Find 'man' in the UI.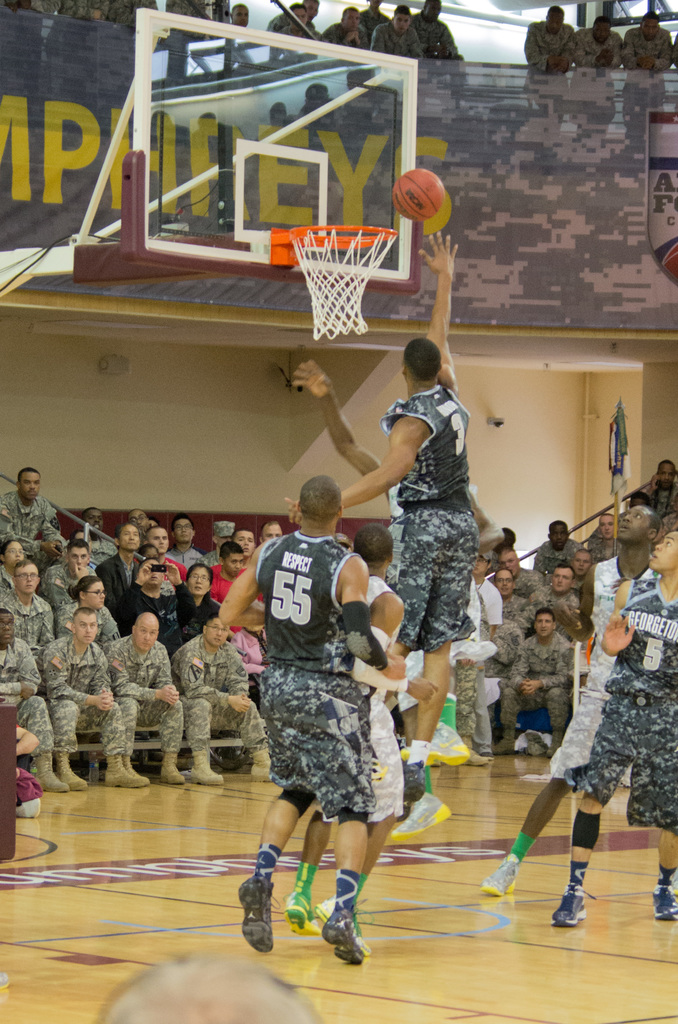
UI element at 102,608,188,783.
